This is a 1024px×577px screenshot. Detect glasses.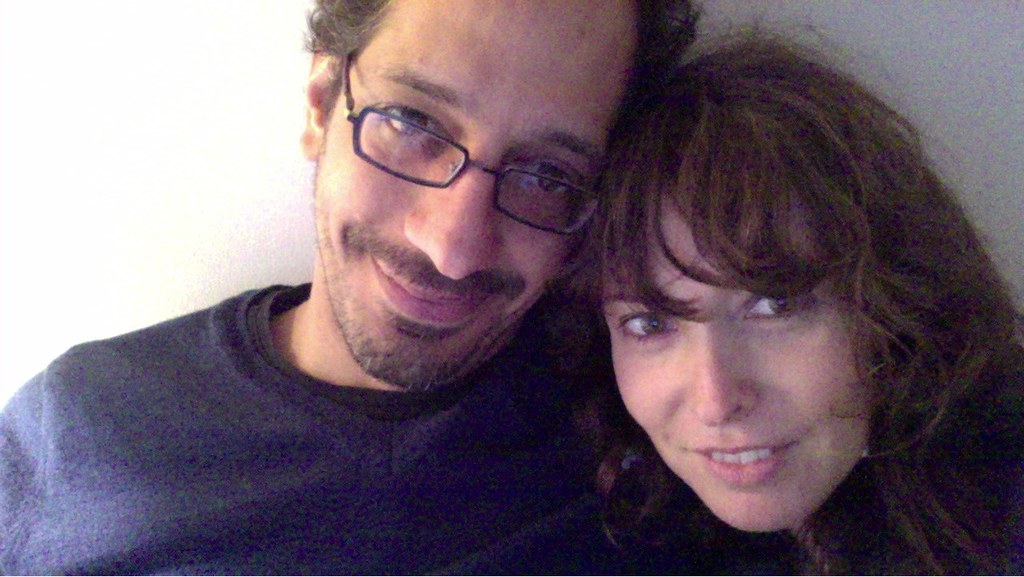
x1=342 y1=46 x2=607 y2=244.
